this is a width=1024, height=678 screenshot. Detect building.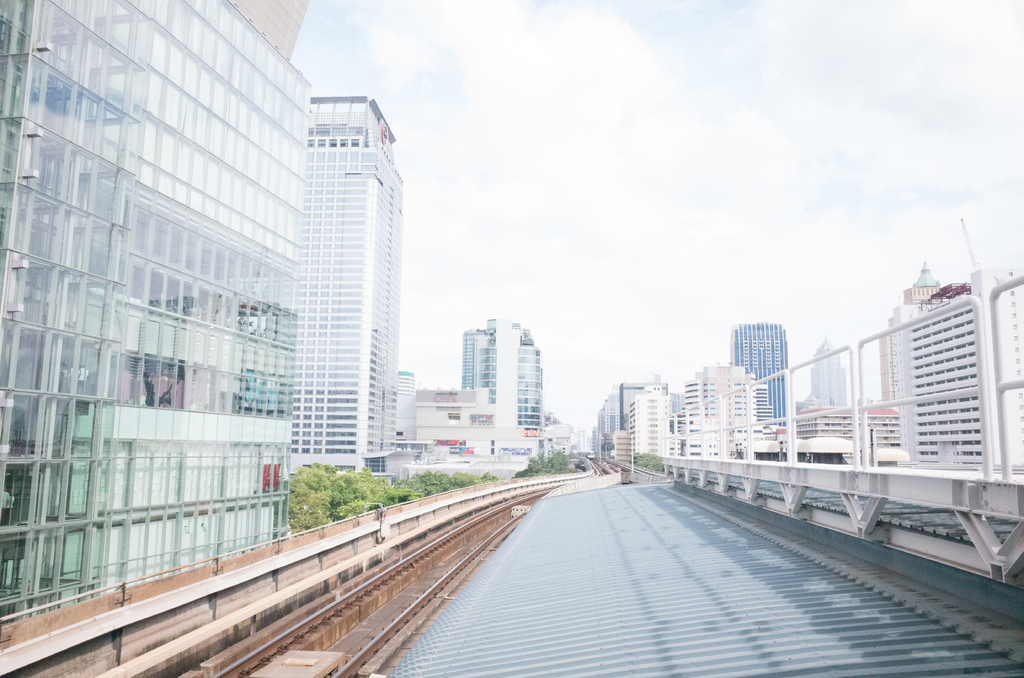
0:0:328:588.
